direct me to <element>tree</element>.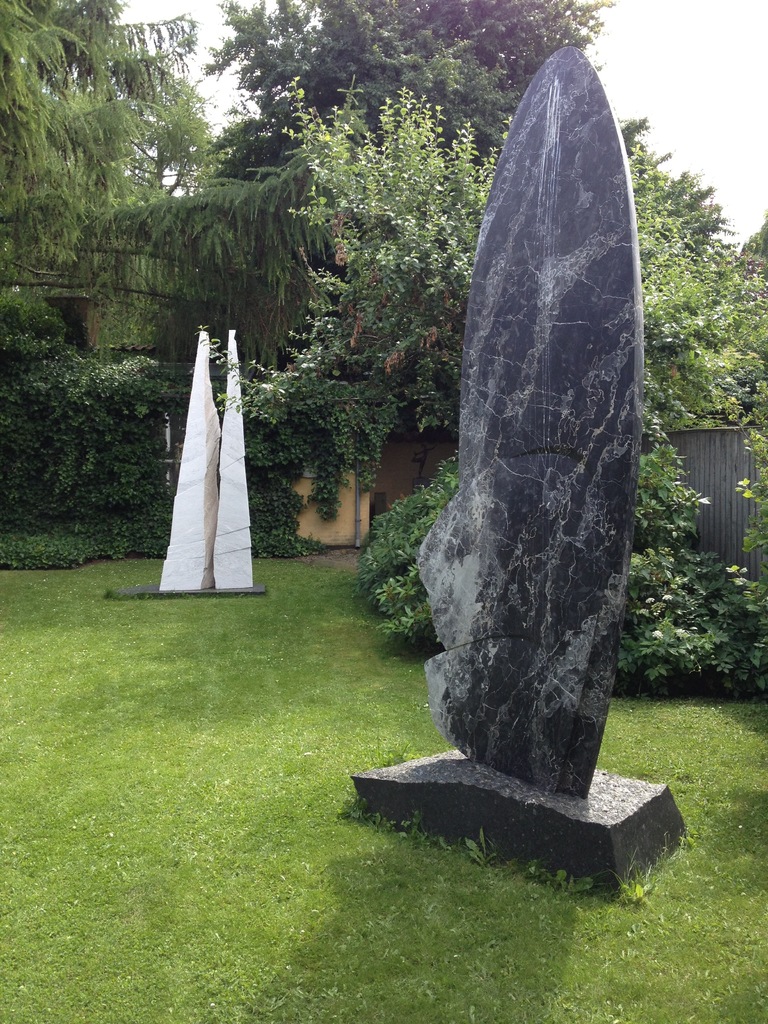
Direction: crop(741, 221, 767, 256).
